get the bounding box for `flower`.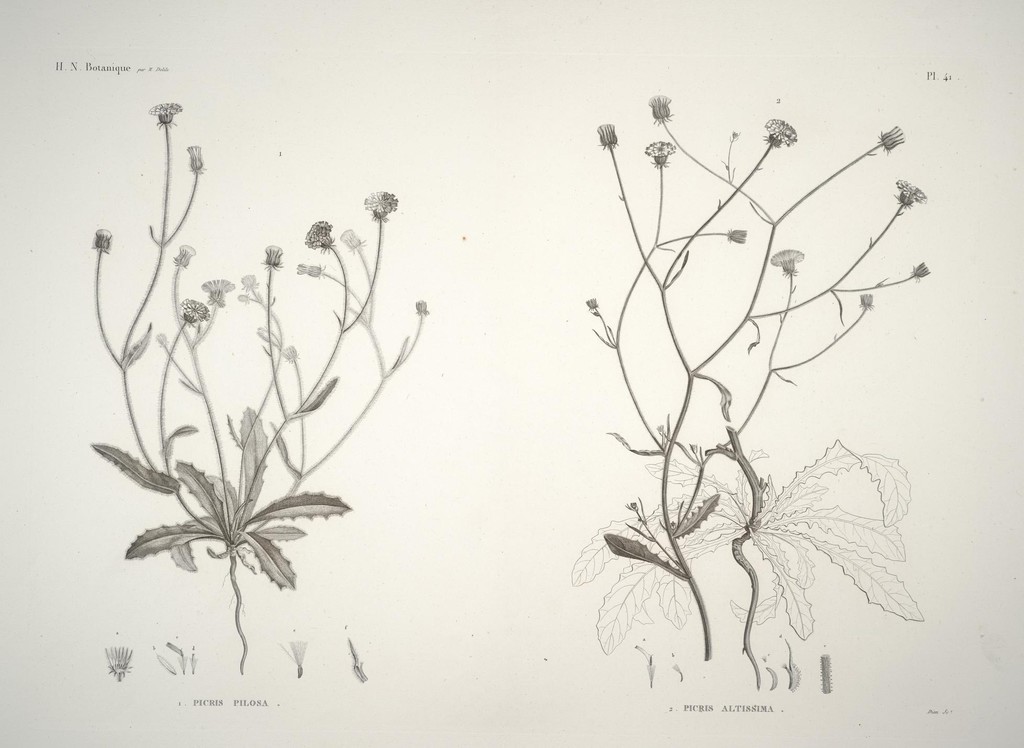
177/298/210/321.
